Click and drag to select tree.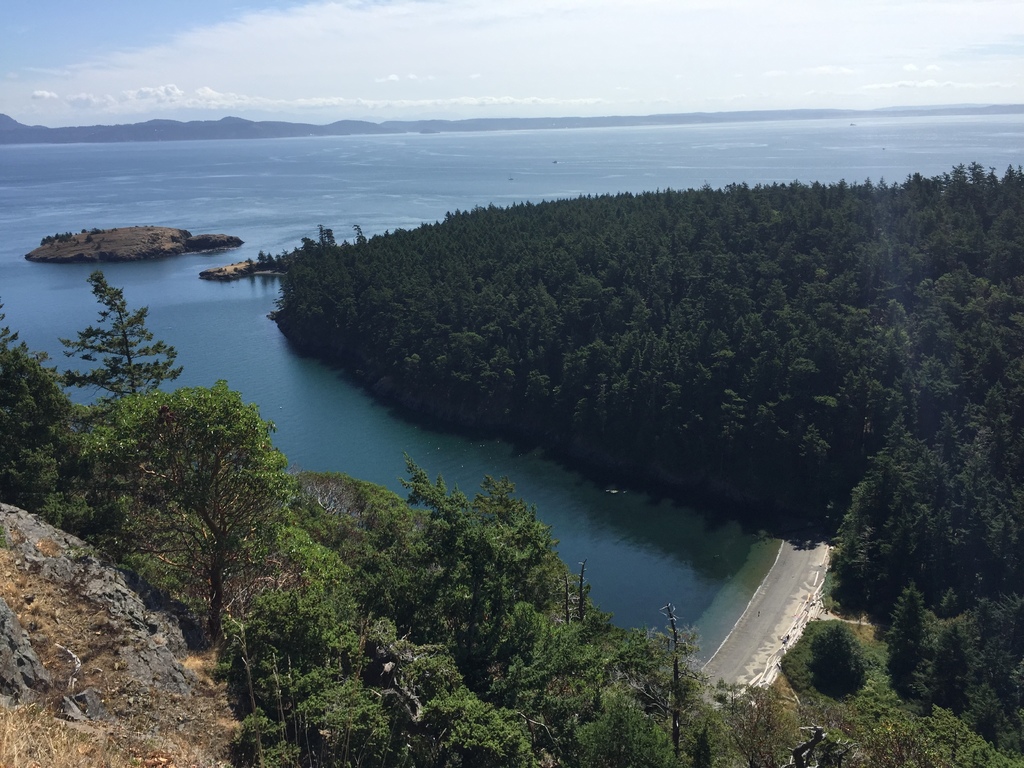
Selection: 806:614:874:709.
